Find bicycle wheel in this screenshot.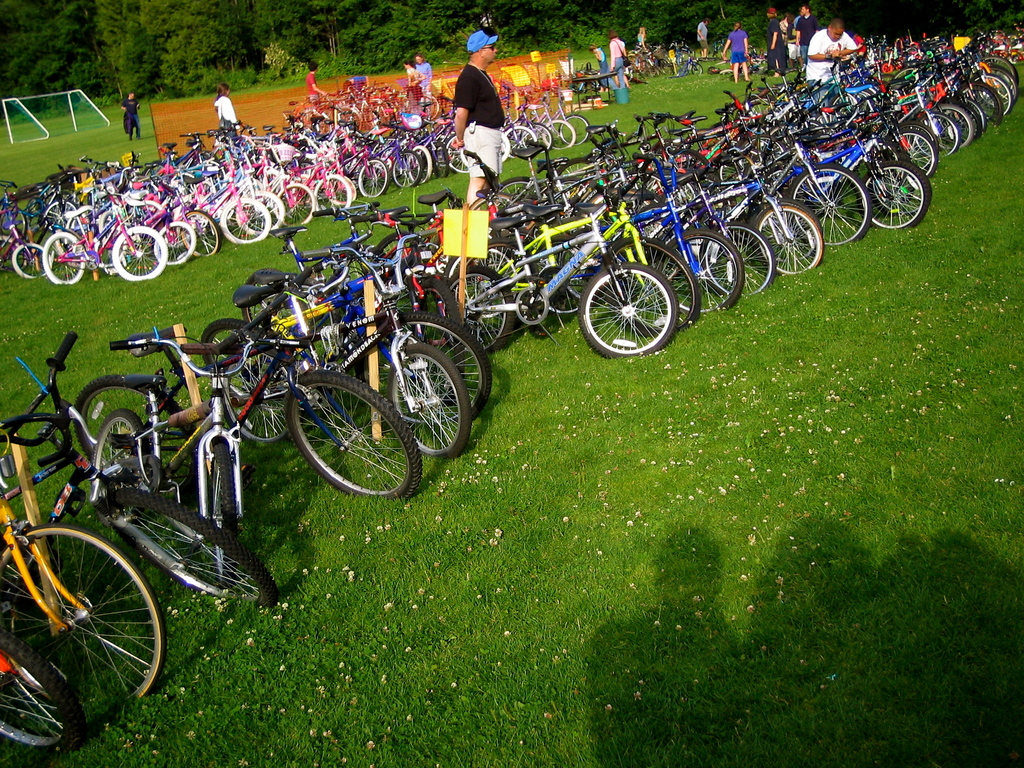
The bounding box for bicycle wheel is {"left": 13, "top": 524, "right": 160, "bottom": 726}.
